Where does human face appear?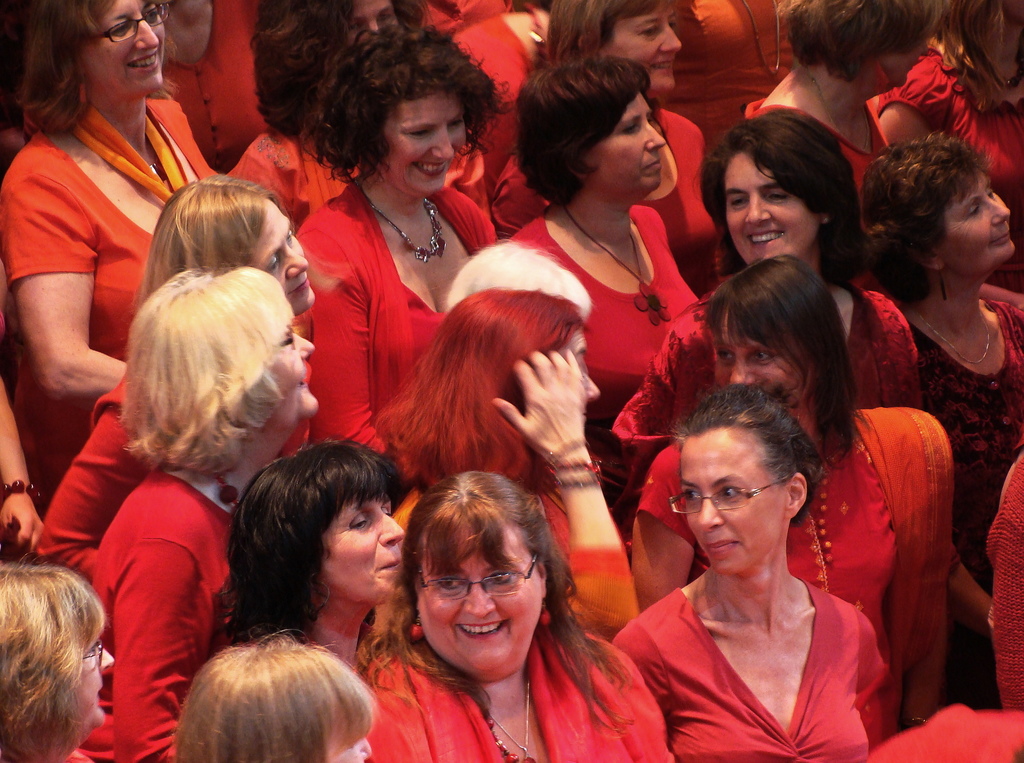
Appears at [left=243, top=196, right=316, bottom=312].
